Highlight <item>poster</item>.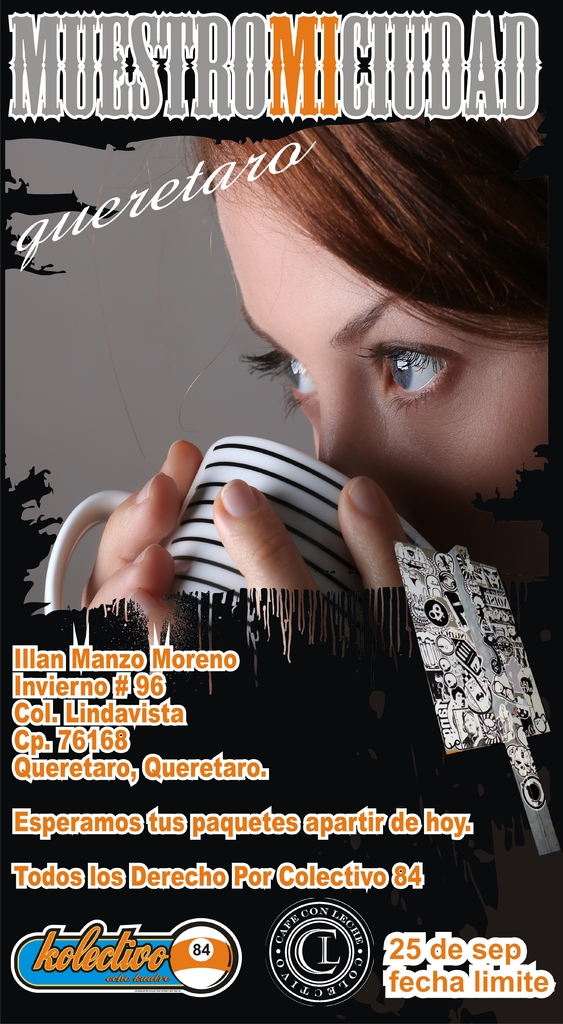
Highlighted region: {"left": 0, "top": 0, "right": 562, "bottom": 1023}.
